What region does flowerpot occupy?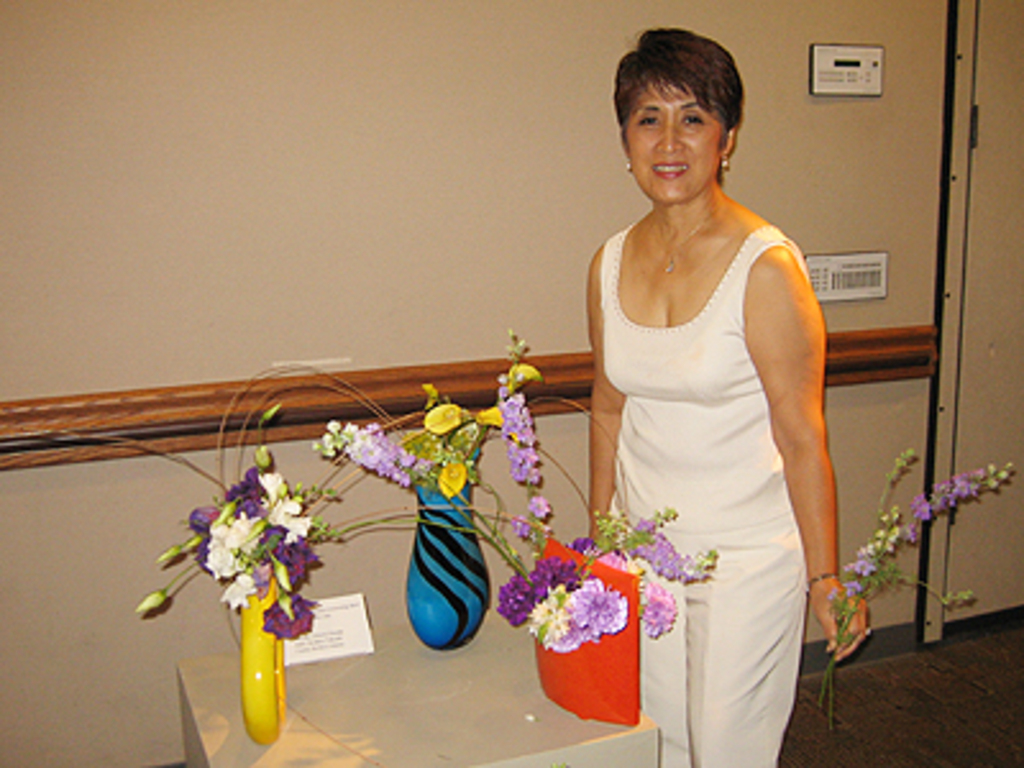
{"left": 517, "top": 543, "right": 663, "bottom": 735}.
